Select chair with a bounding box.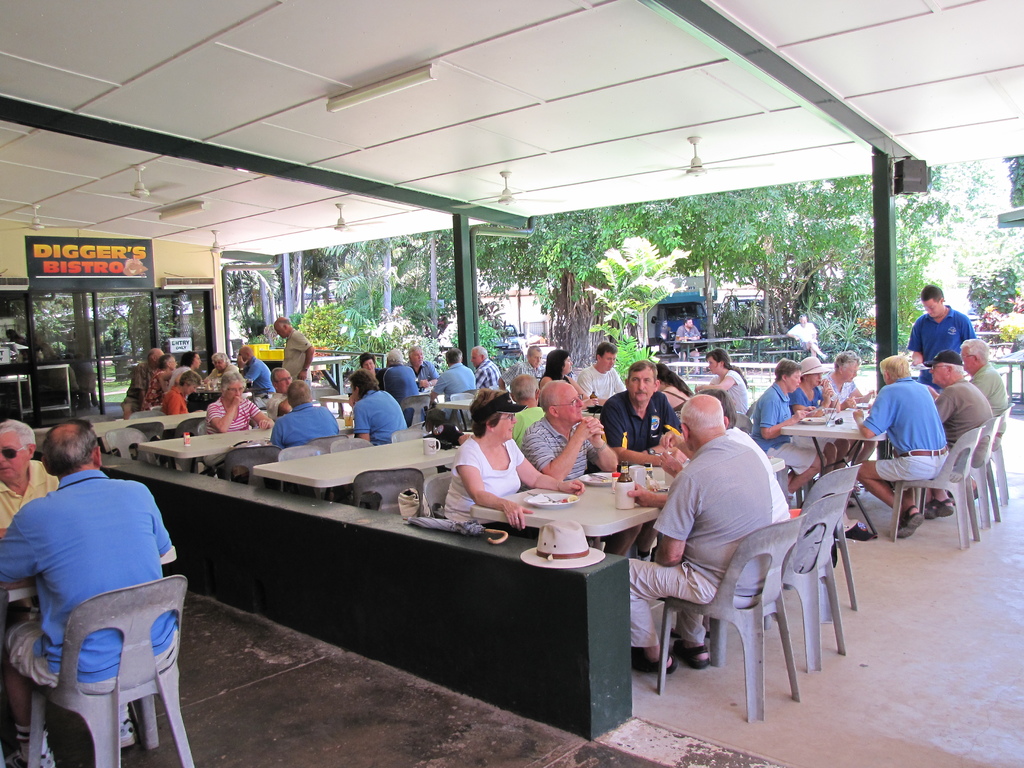
[130, 420, 170, 437].
